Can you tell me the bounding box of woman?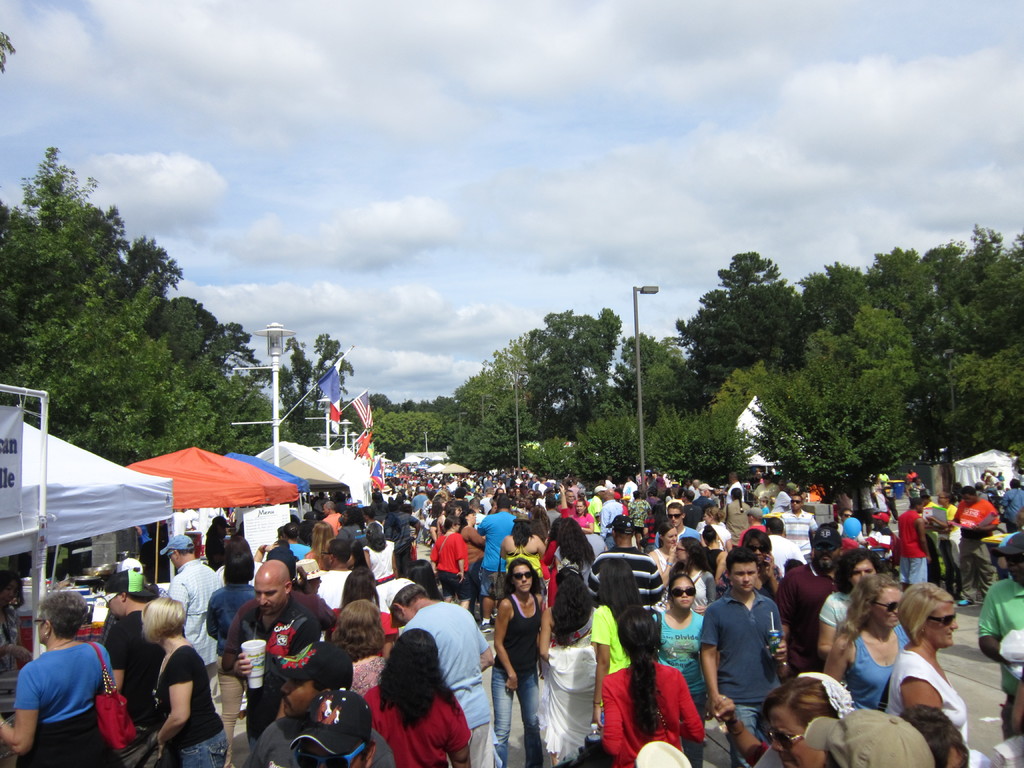
640:569:710:767.
